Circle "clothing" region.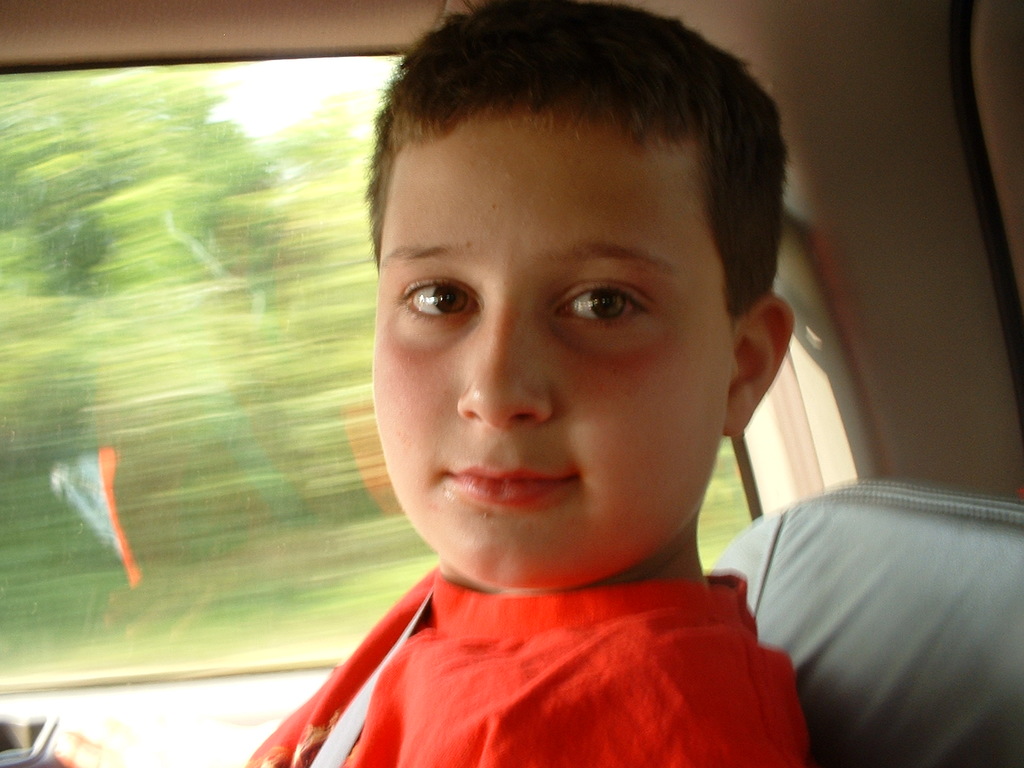
Region: BBox(0, 565, 813, 767).
